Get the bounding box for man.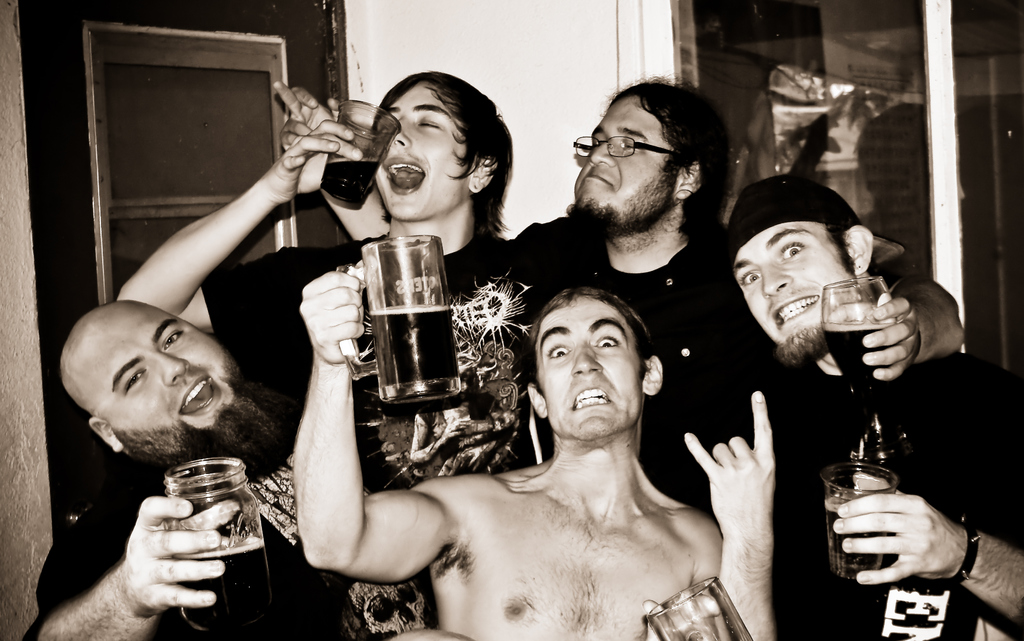
37:293:419:640.
